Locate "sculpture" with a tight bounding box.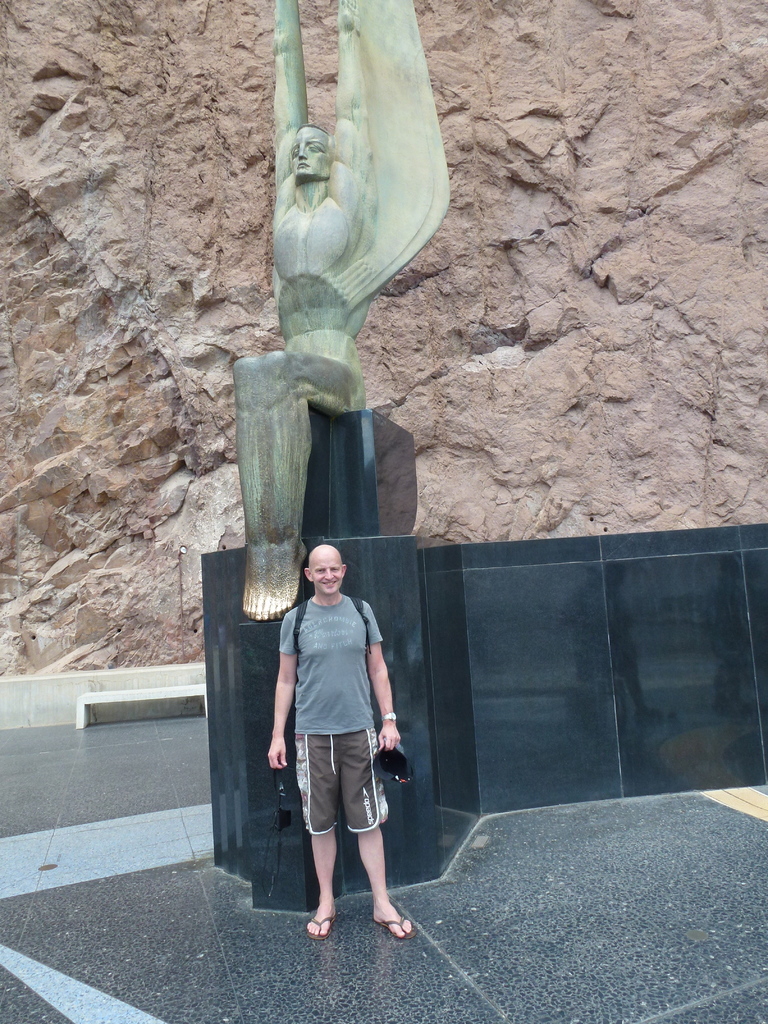
x1=212, y1=47, x2=447, y2=620.
